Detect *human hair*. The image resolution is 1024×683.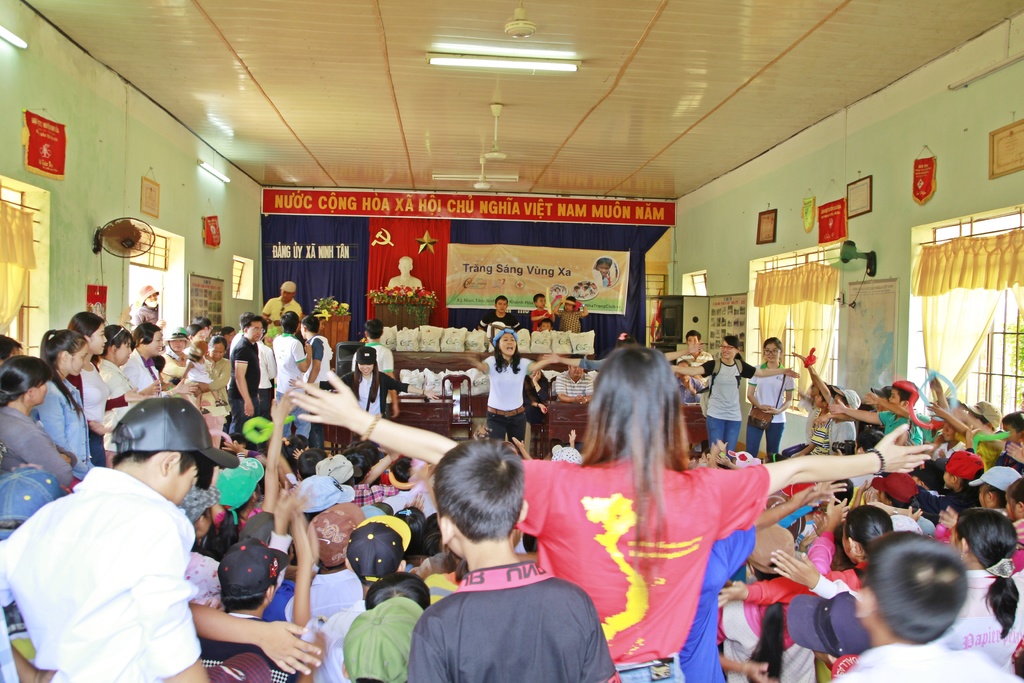
[left=541, top=318, right=554, bottom=331].
